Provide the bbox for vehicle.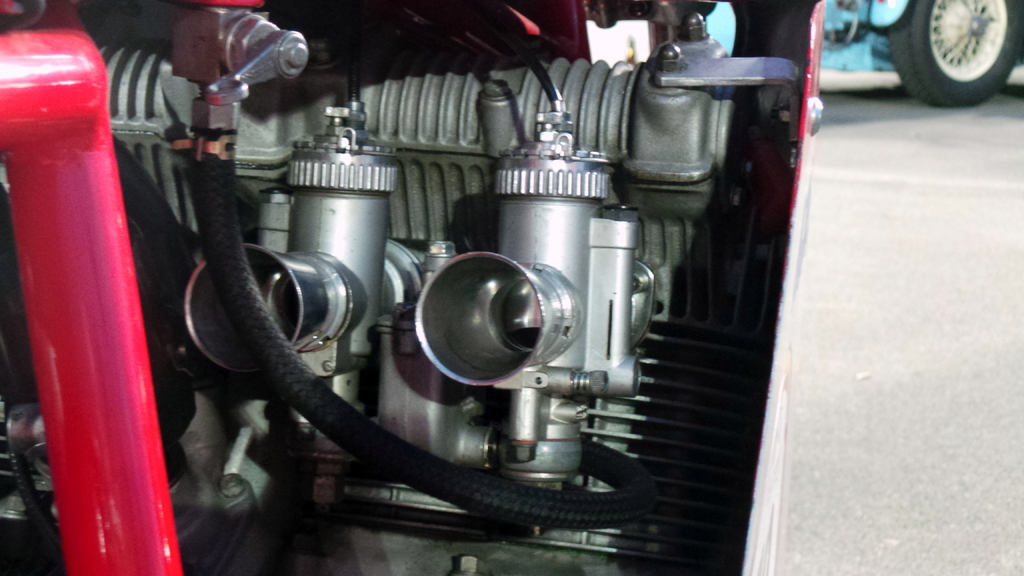
bbox(12, 0, 902, 575).
